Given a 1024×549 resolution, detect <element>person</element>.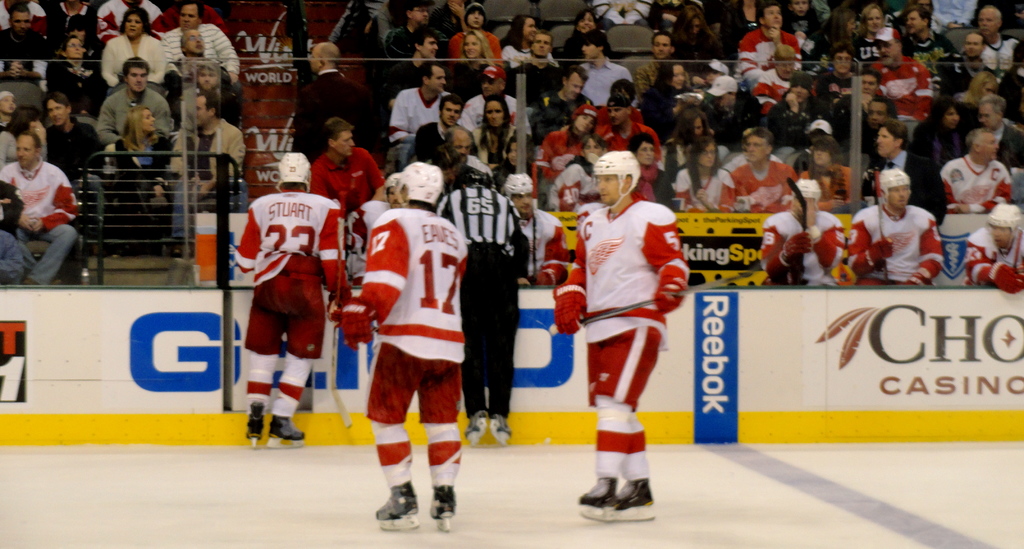
Rect(231, 150, 348, 452).
